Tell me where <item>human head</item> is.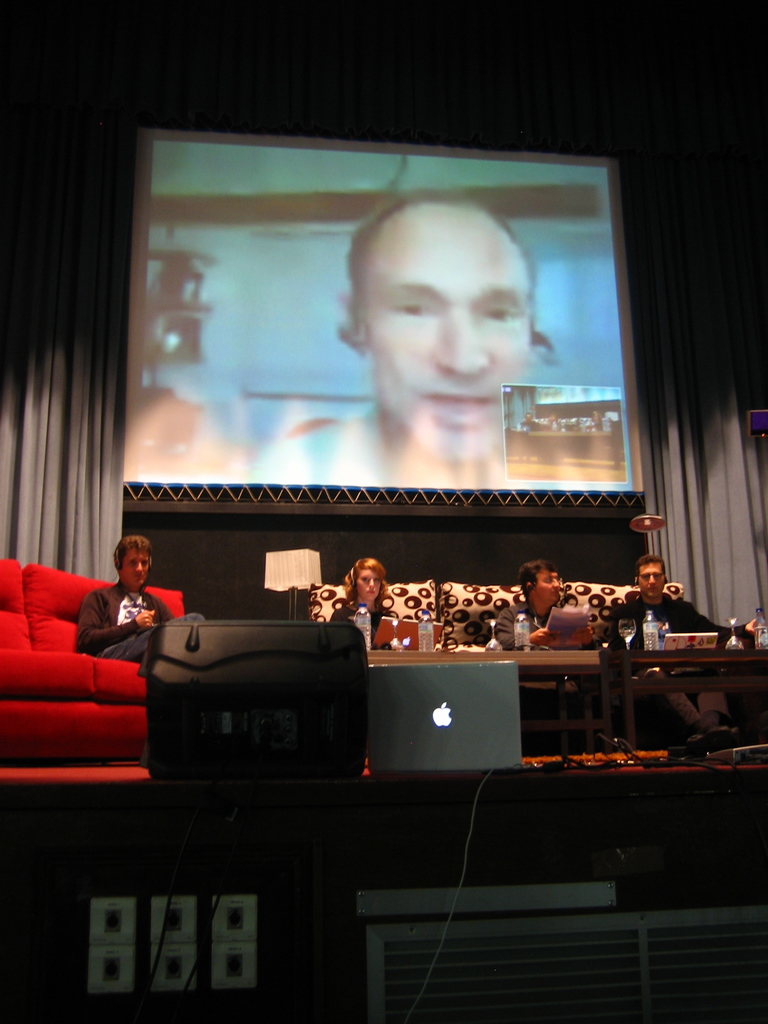
<item>human head</item> is at bbox=[637, 554, 665, 600].
